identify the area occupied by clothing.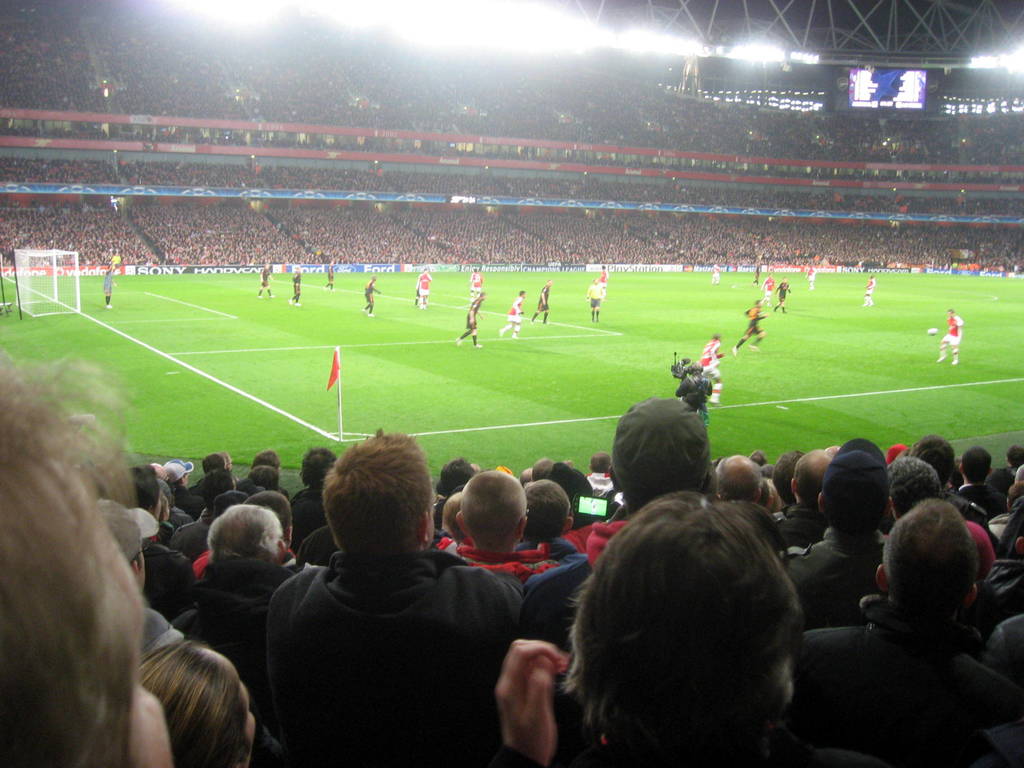
Area: {"left": 865, "top": 275, "right": 875, "bottom": 311}.
